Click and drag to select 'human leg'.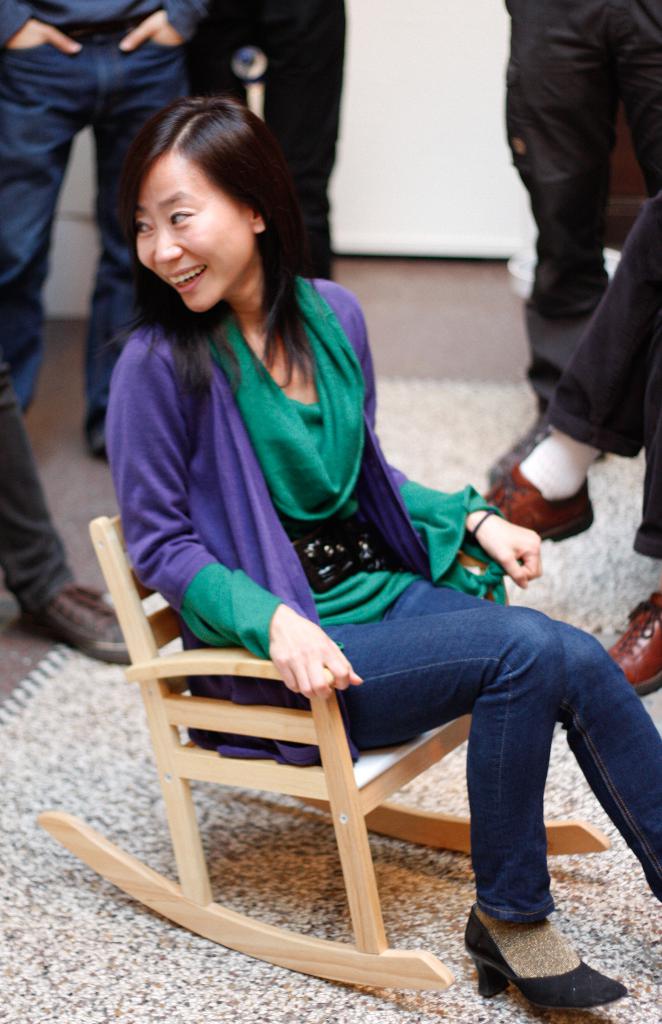
Selection: Rect(89, 24, 186, 468).
